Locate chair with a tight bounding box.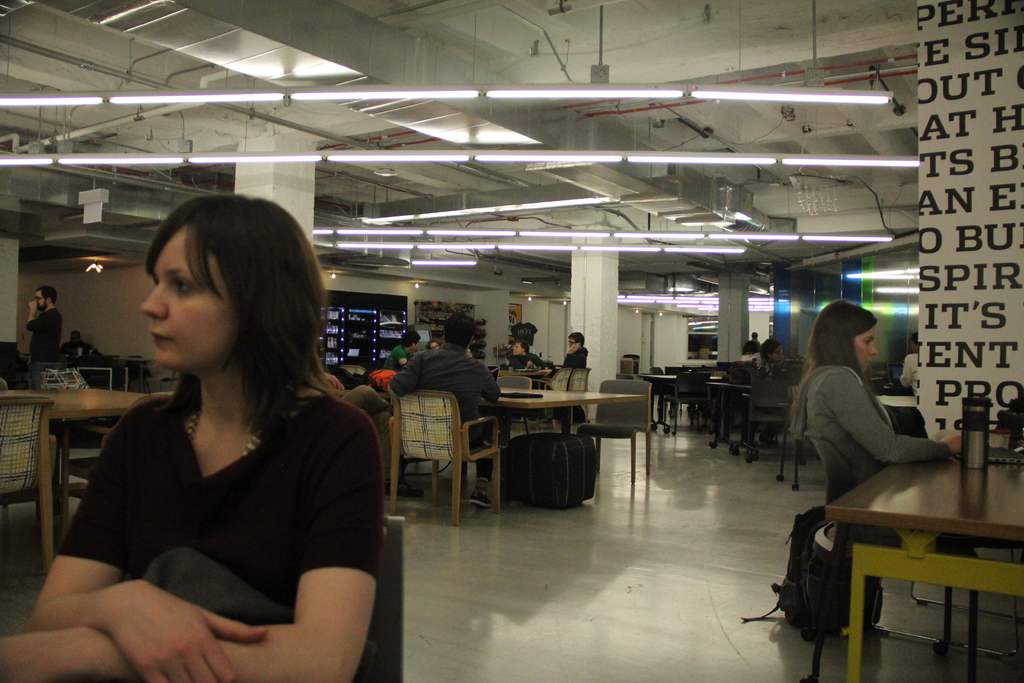
locate(577, 379, 655, 484).
